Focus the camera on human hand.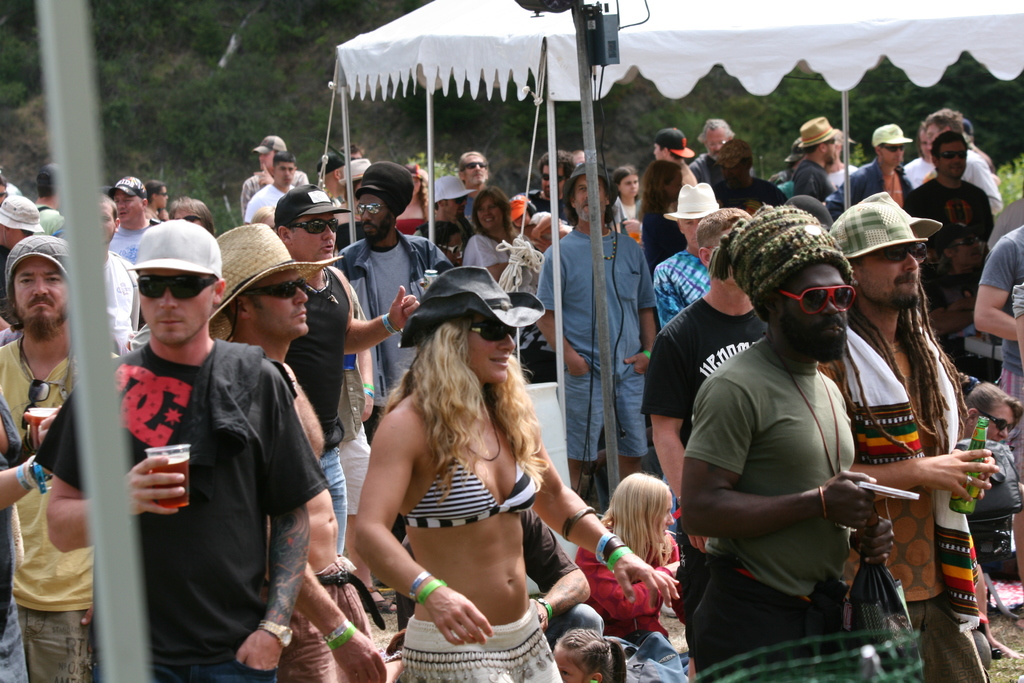
Focus region: [530, 229, 541, 244].
